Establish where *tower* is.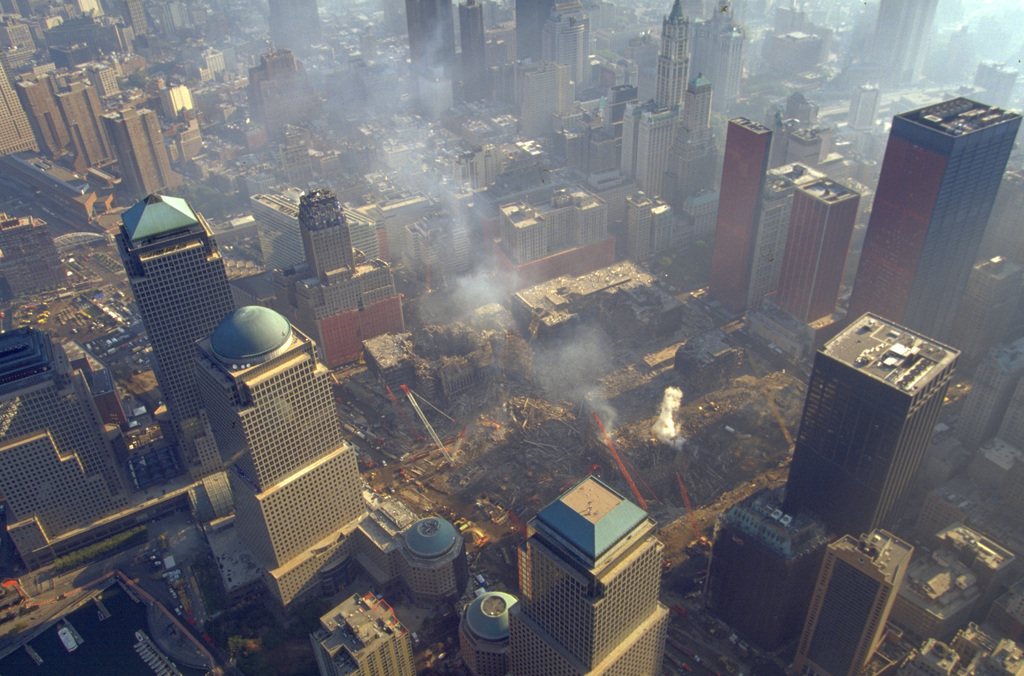
Established at box(783, 305, 966, 523).
